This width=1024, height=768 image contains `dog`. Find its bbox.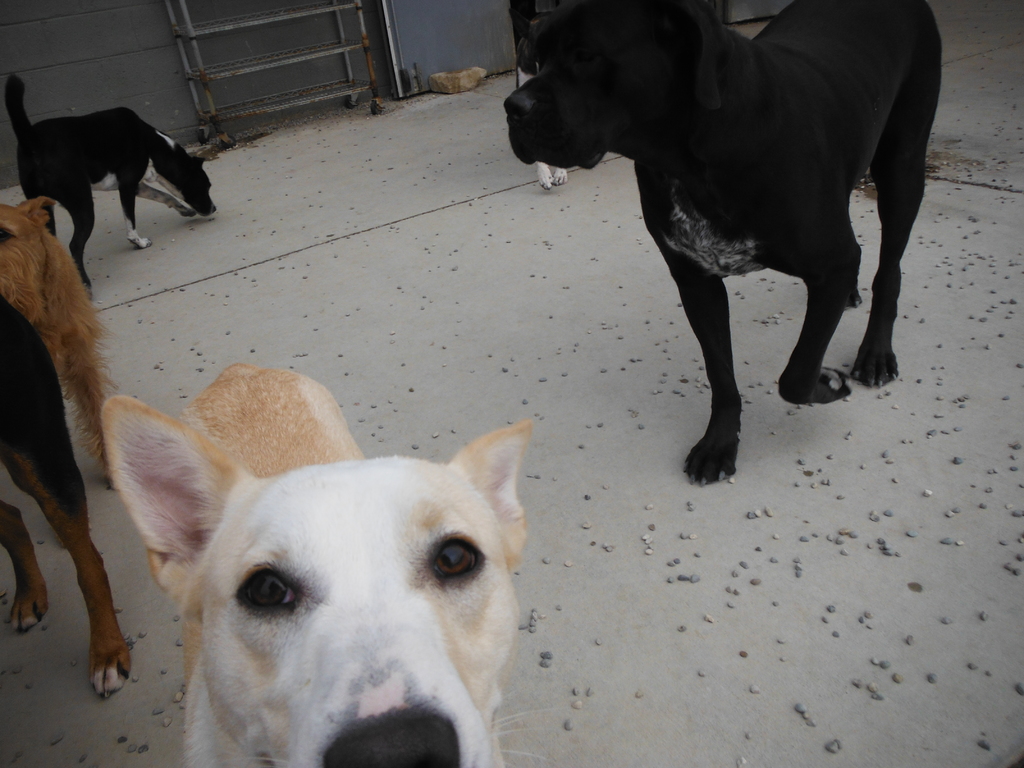
0,199,110,494.
